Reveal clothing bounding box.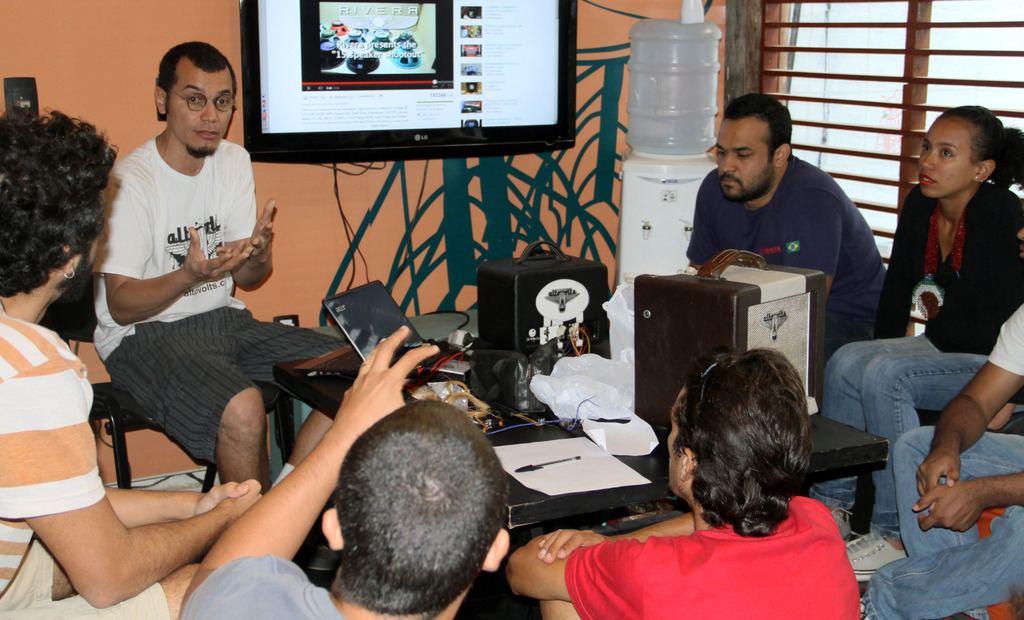
Revealed: {"x1": 89, "y1": 135, "x2": 350, "y2": 468}.
